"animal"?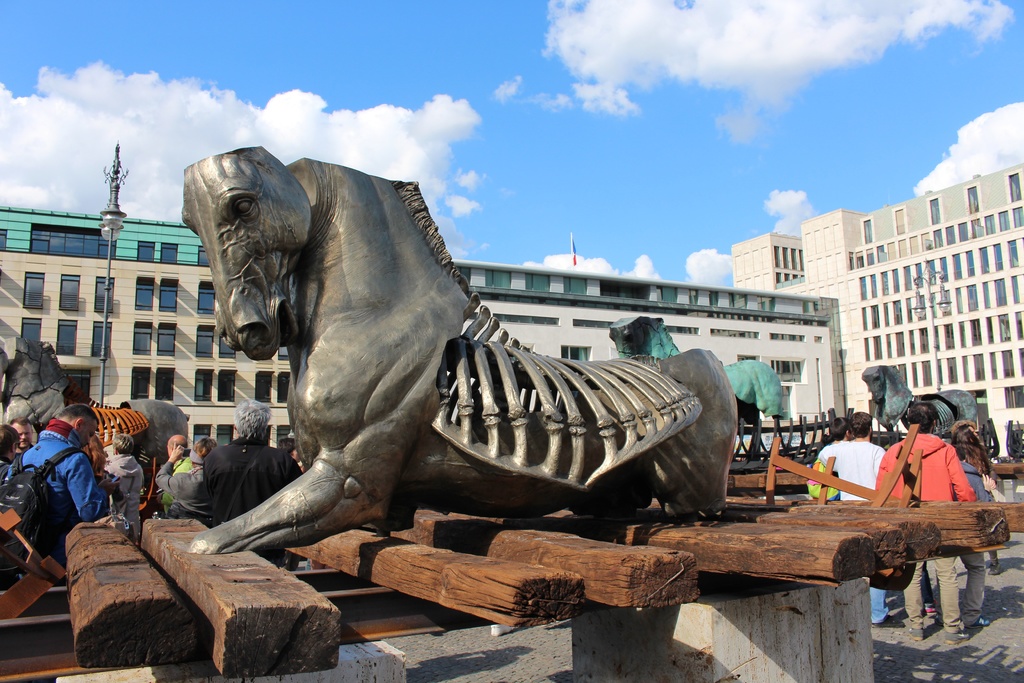
184, 142, 740, 568
